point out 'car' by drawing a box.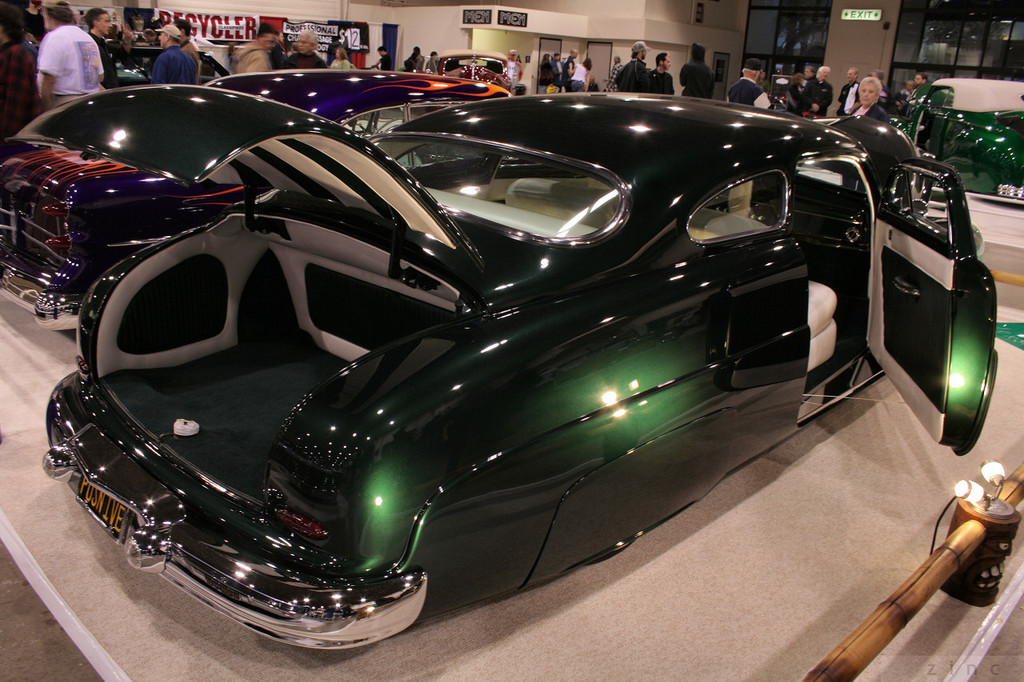
l=48, t=64, r=992, b=681.
